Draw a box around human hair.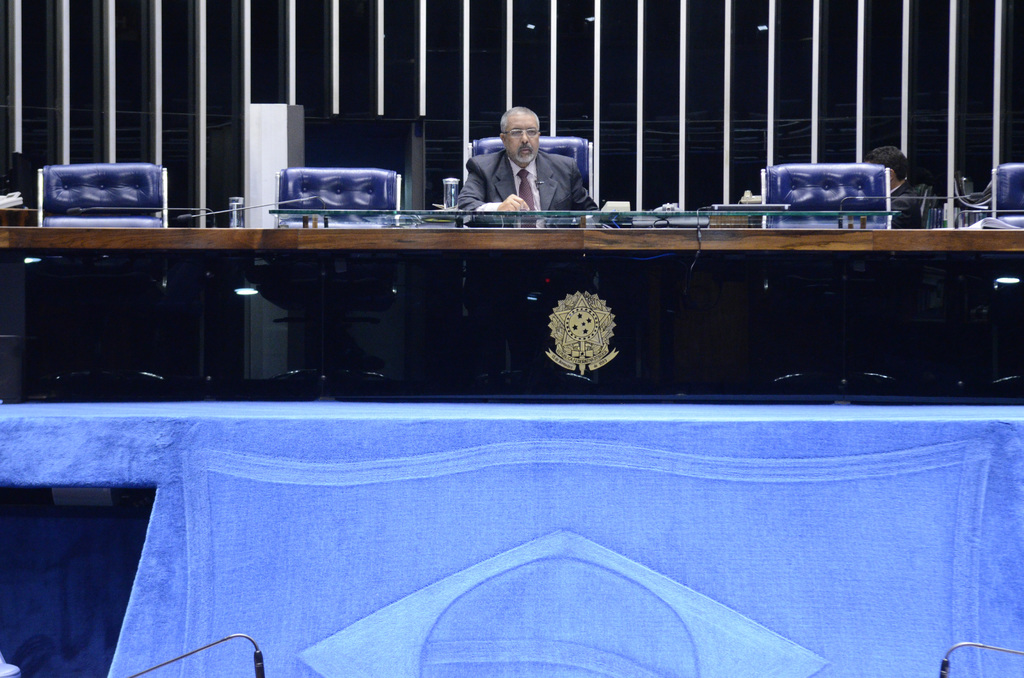
l=500, t=107, r=538, b=134.
